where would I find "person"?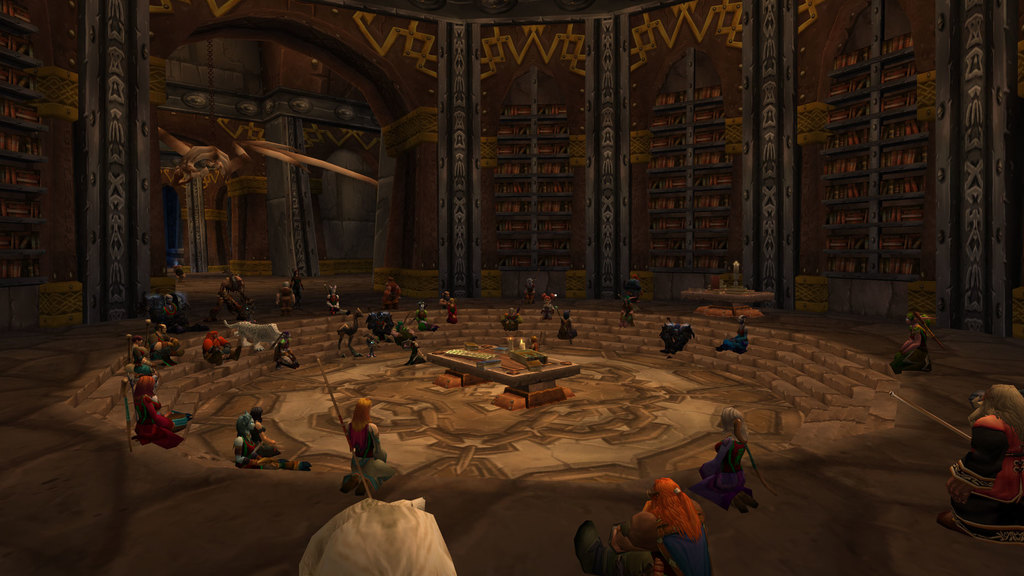
At bbox(499, 307, 520, 328).
